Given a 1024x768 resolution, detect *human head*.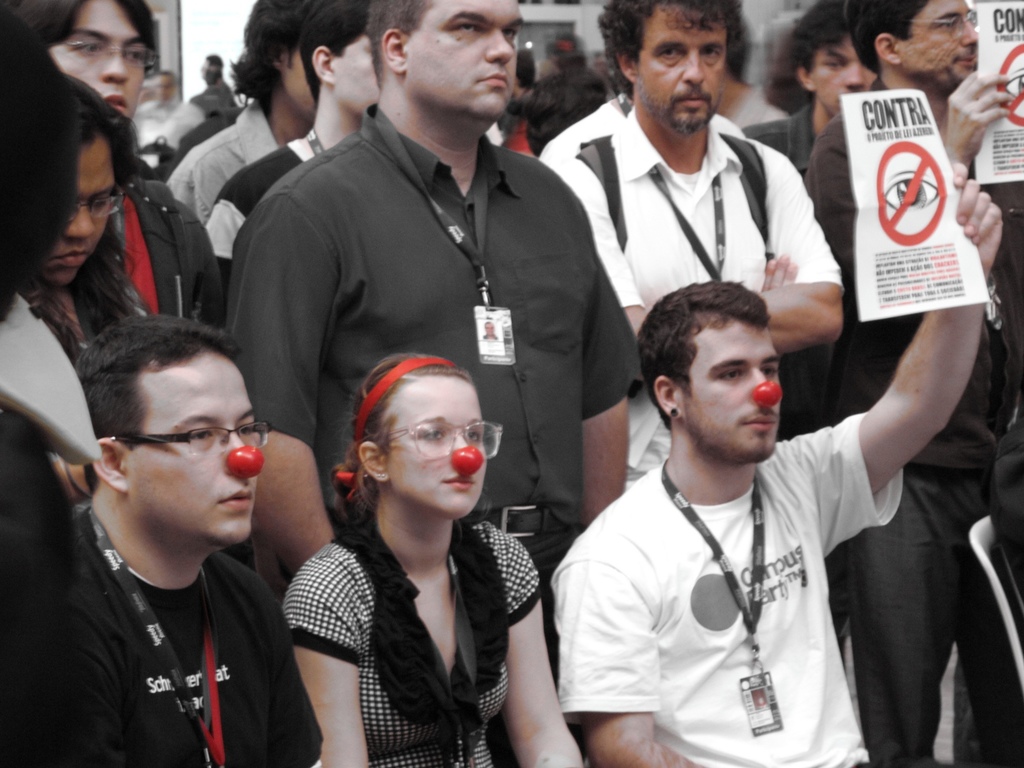
bbox=[351, 356, 489, 516].
